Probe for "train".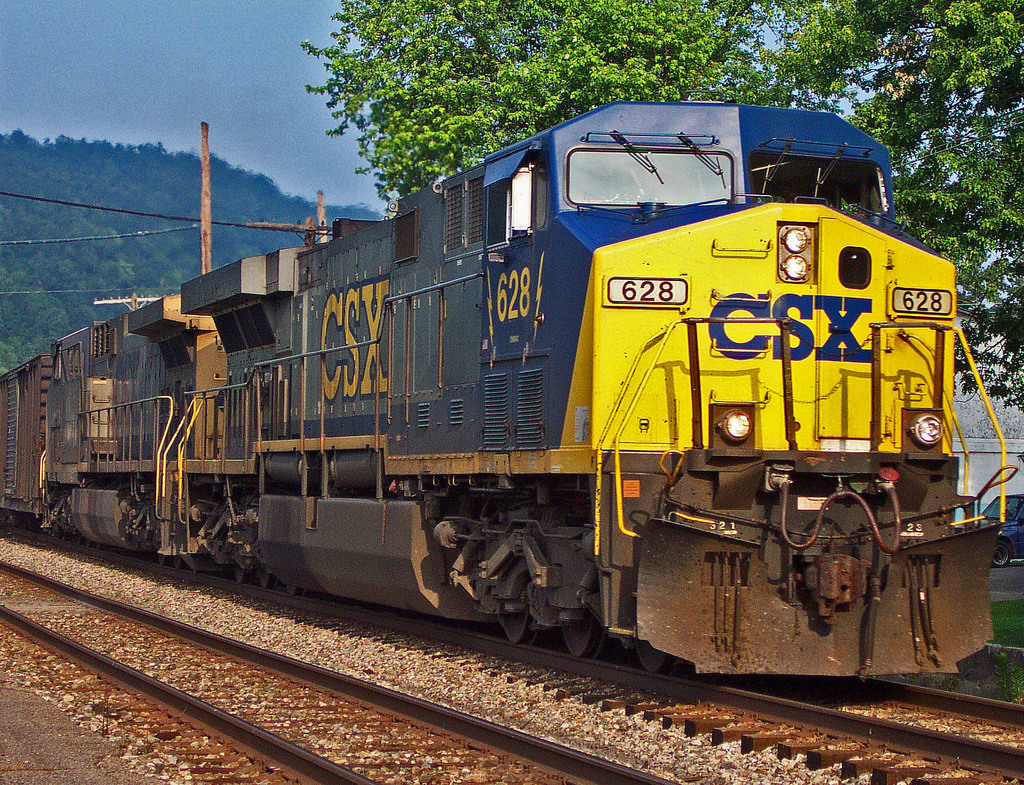
Probe result: [0,101,1017,679].
